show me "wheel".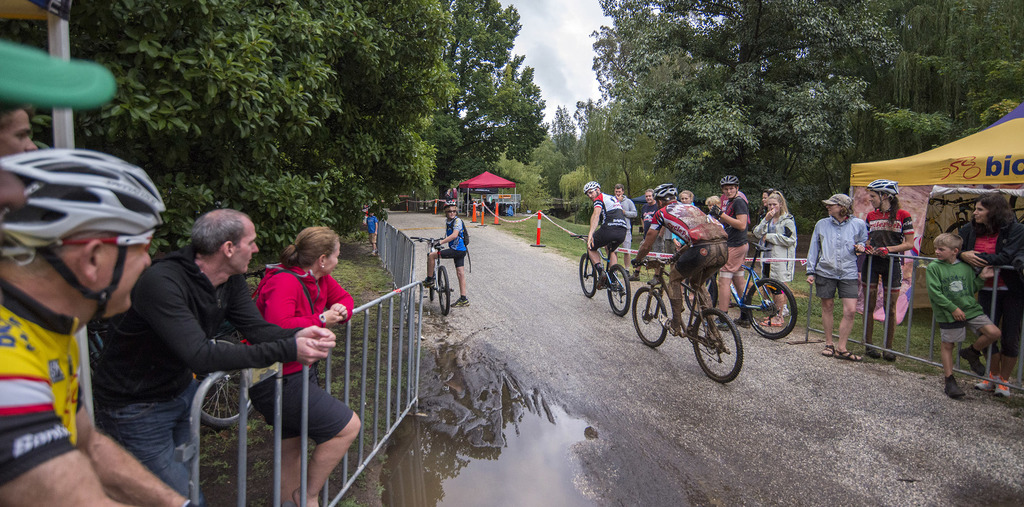
"wheel" is here: detection(195, 335, 257, 431).
